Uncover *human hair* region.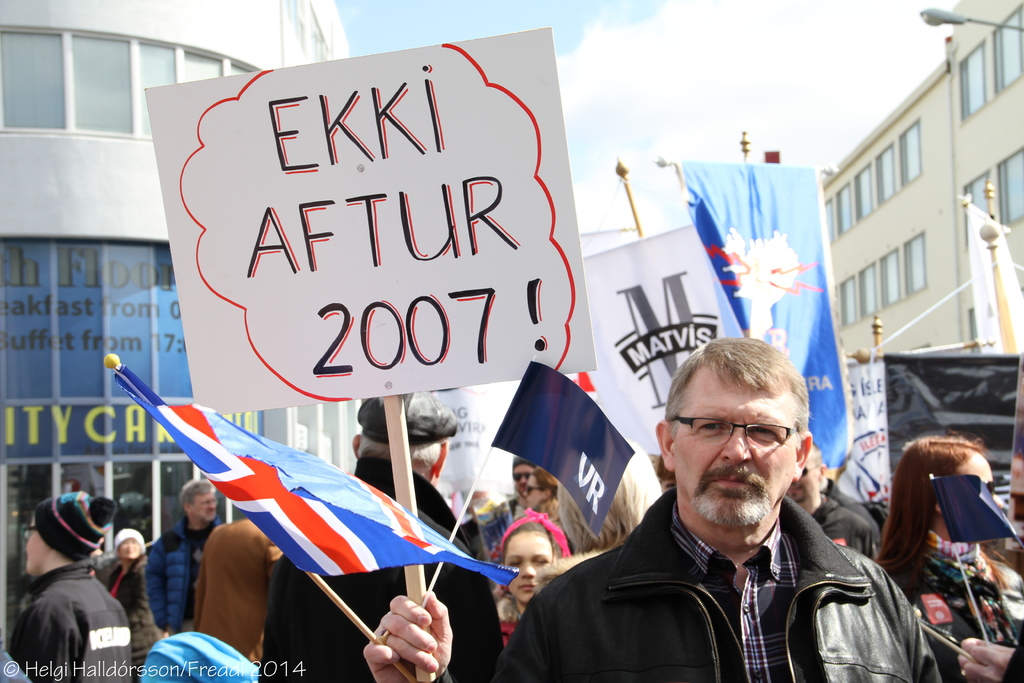
Uncovered: [x1=559, y1=438, x2=659, y2=547].
